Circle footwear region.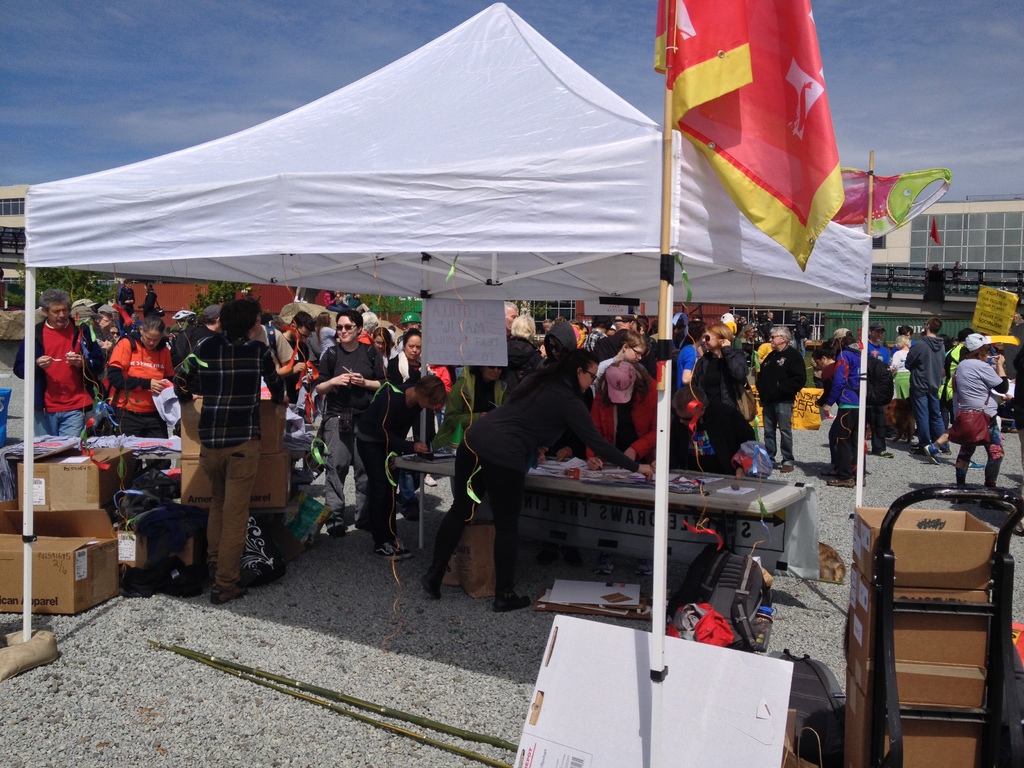
Region: box(594, 557, 611, 576).
